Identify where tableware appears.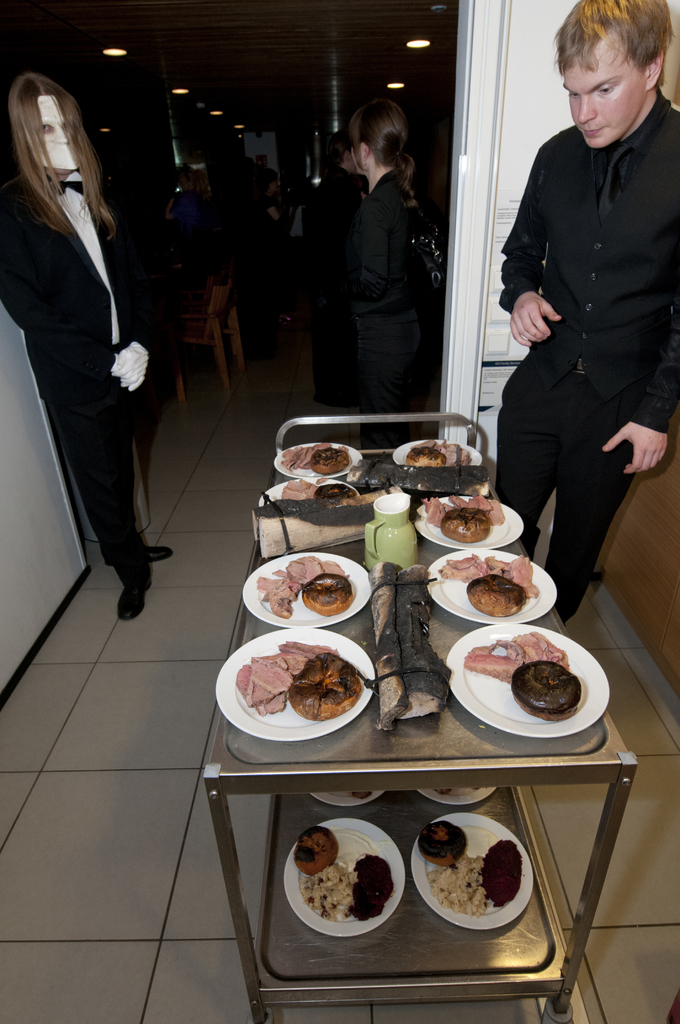
Appears at bbox=[411, 784, 495, 807].
